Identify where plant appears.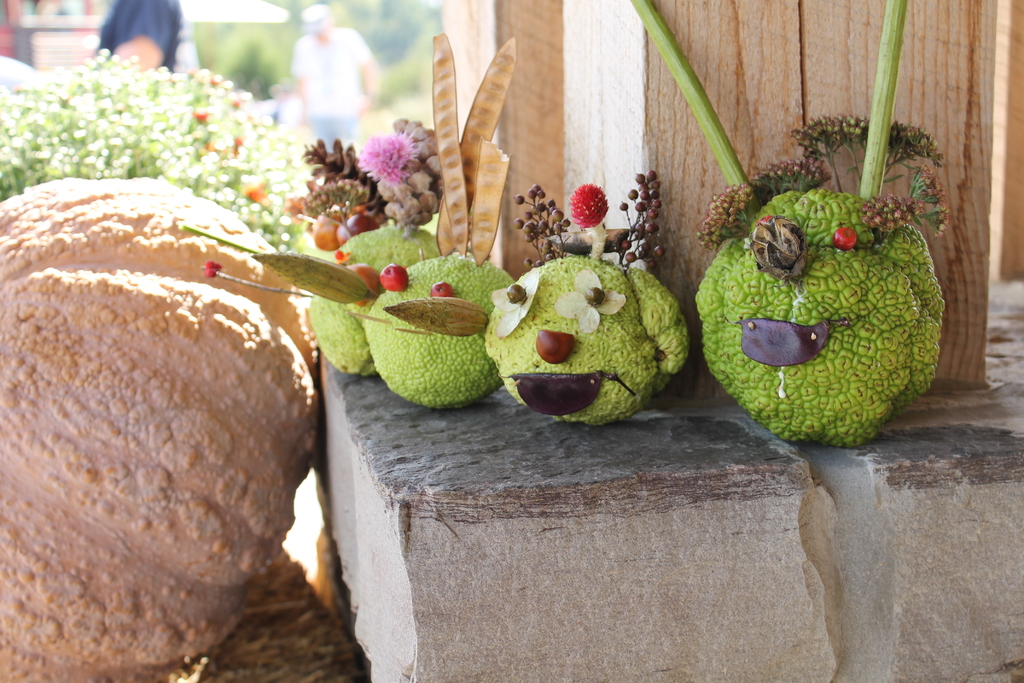
Appears at <bbox>291, 144, 384, 240</bbox>.
